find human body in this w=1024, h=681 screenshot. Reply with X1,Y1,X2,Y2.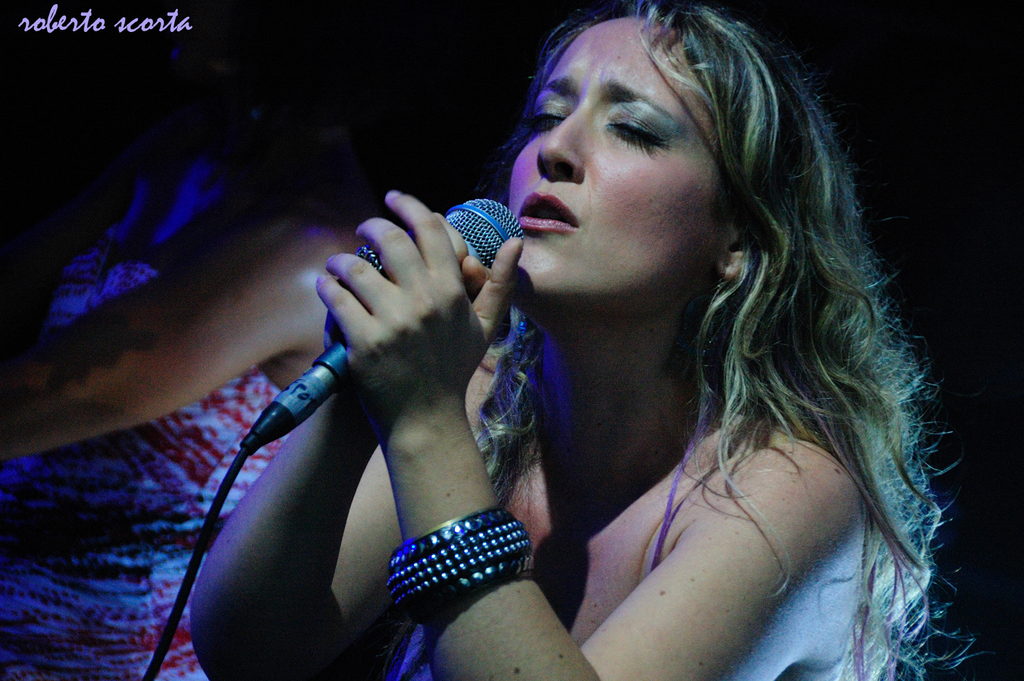
187,0,984,680.
